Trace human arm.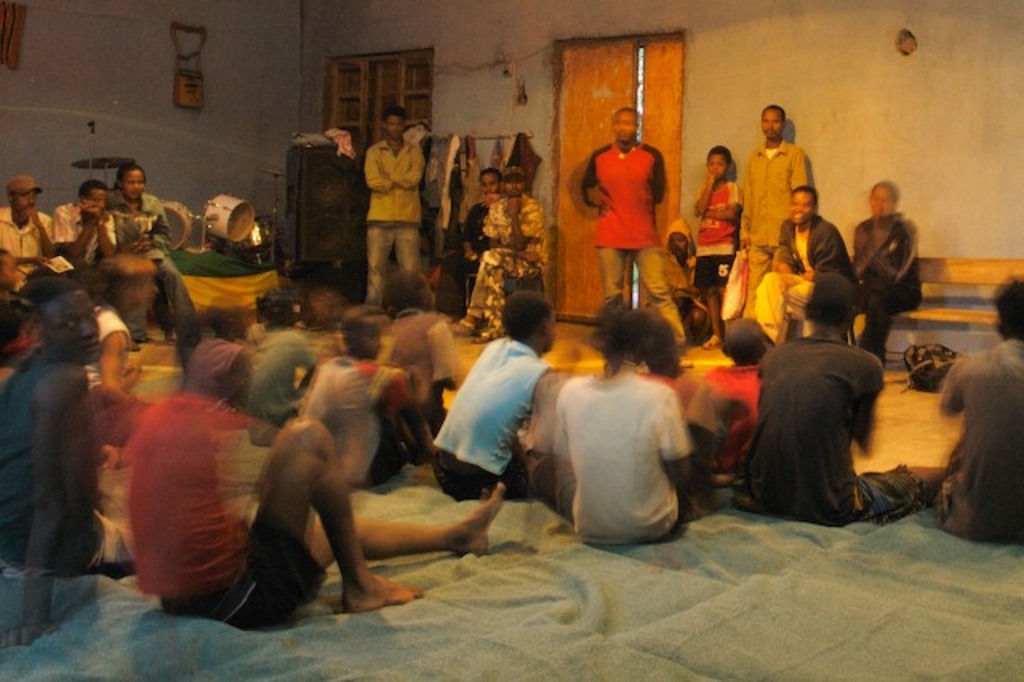
Traced to (left=43, top=202, right=99, bottom=256).
